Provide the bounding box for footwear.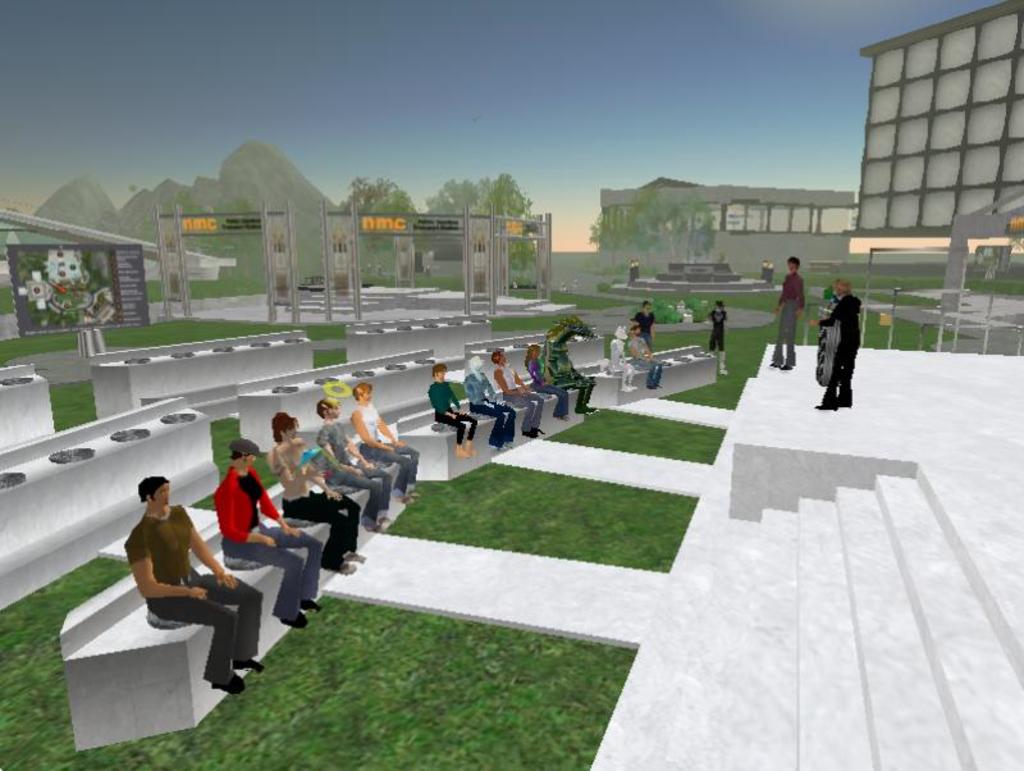
840/393/858/405.
